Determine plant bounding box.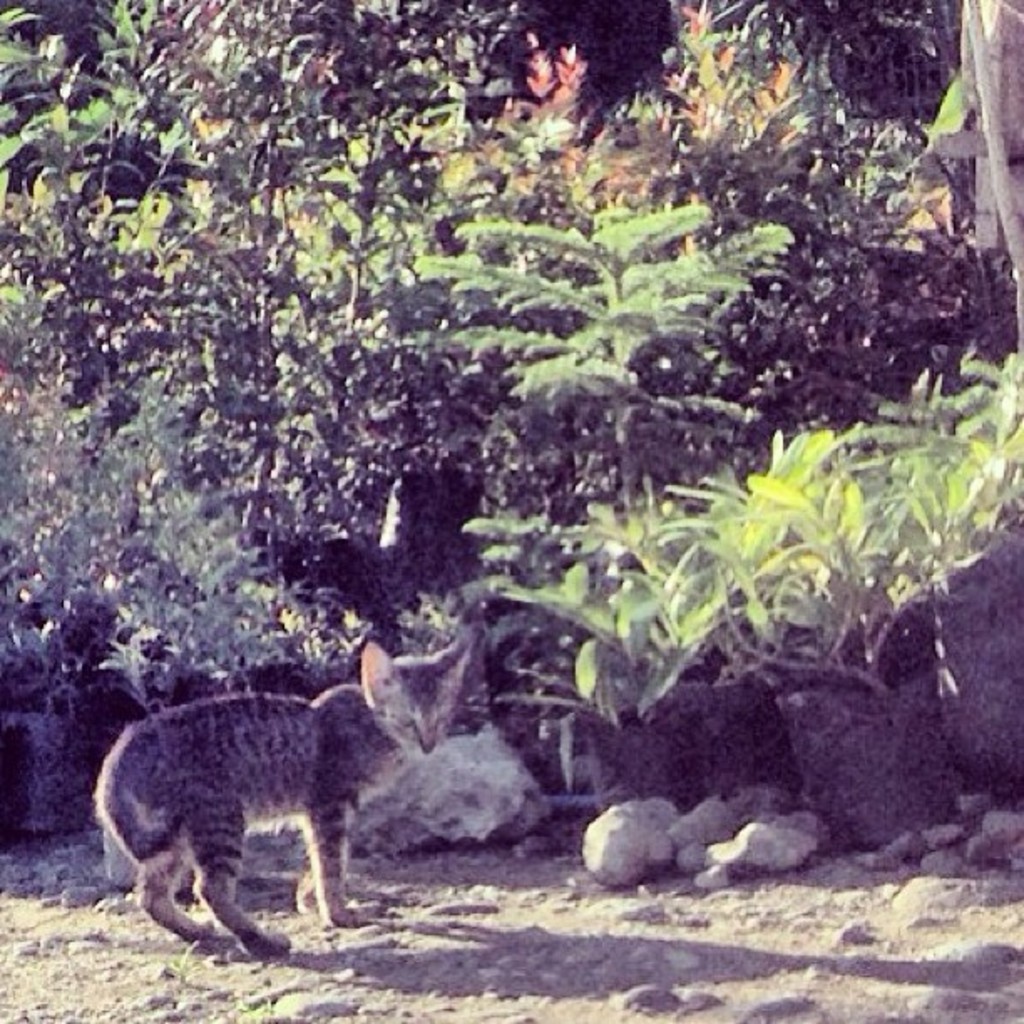
Determined: (x1=472, y1=330, x2=1022, y2=723).
